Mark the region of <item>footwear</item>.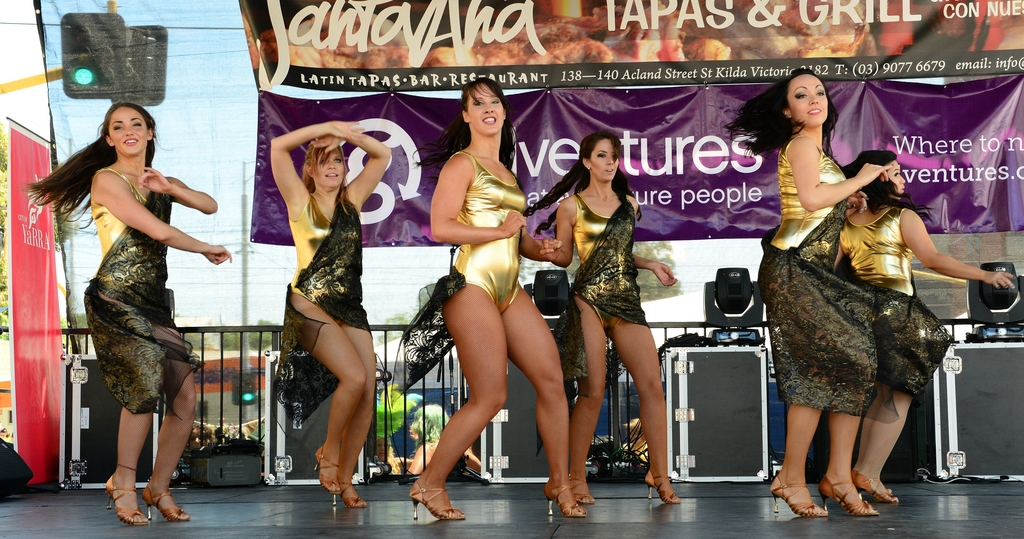
Region: (311, 440, 341, 495).
